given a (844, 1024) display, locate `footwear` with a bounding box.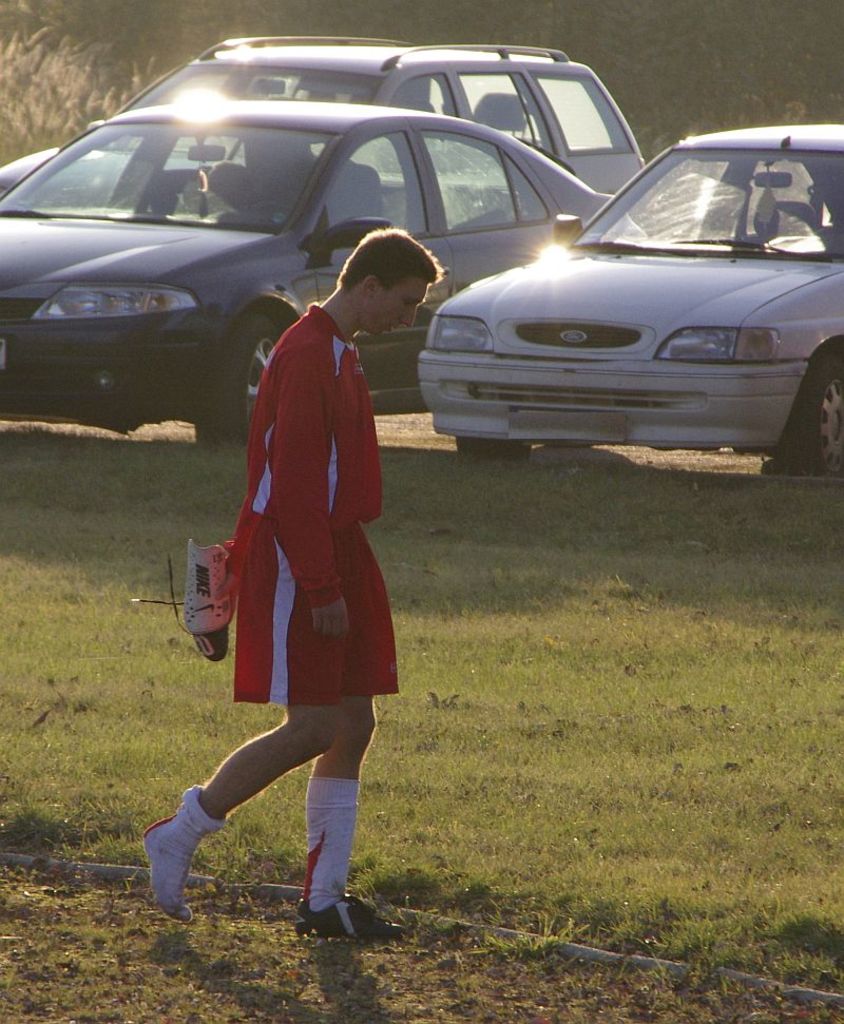
Located: (x1=288, y1=887, x2=405, y2=933).
